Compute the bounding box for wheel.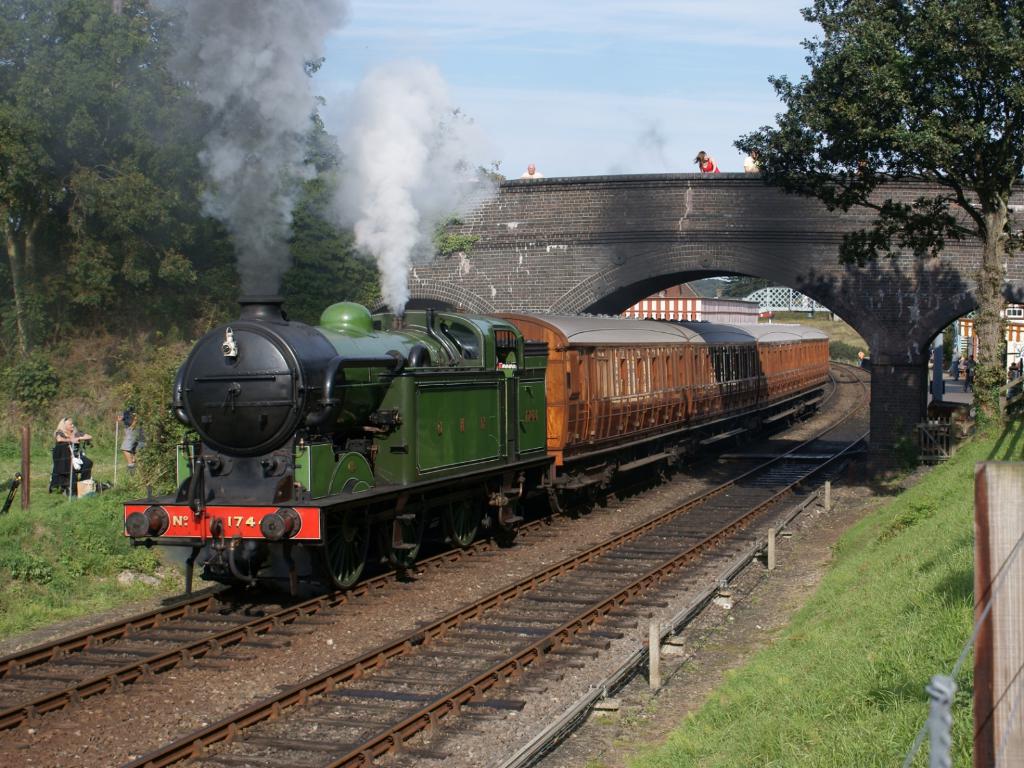
(left=554, top=492, right=571, bottom=519).
